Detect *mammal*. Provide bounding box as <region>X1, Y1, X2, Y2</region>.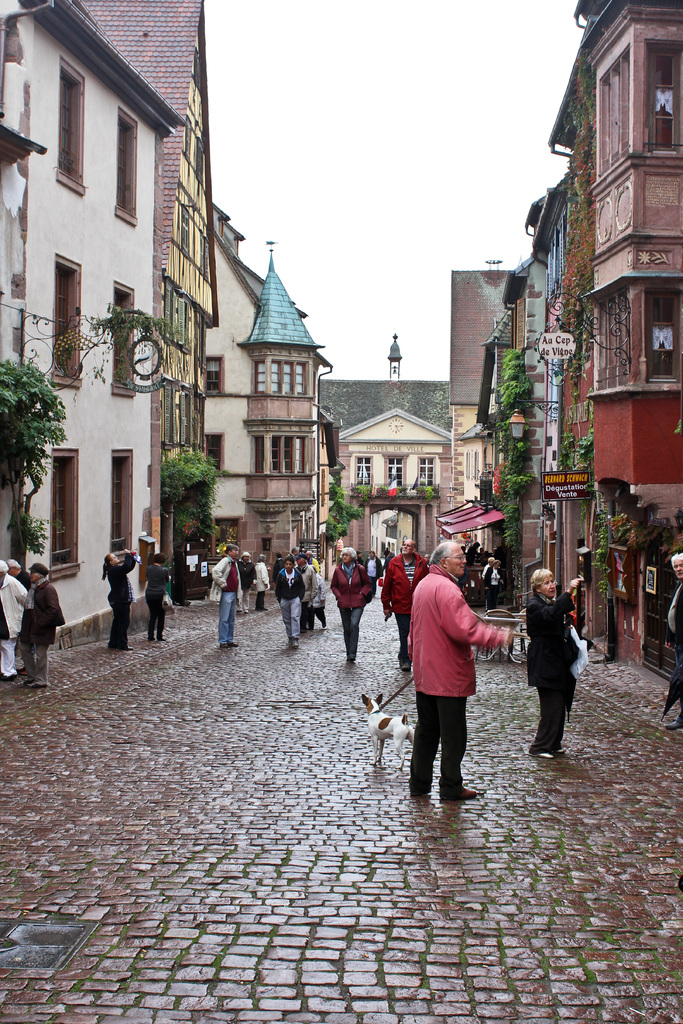
<region>464, 540, 479, 593</region>.
